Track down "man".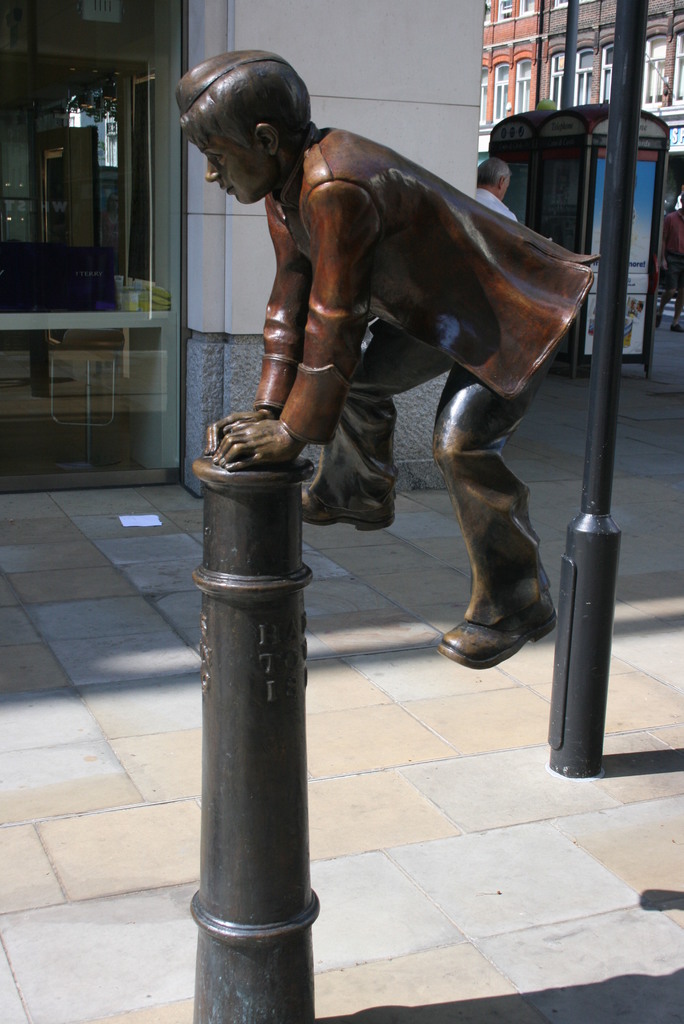
Tracked to 174 52 614 685.
